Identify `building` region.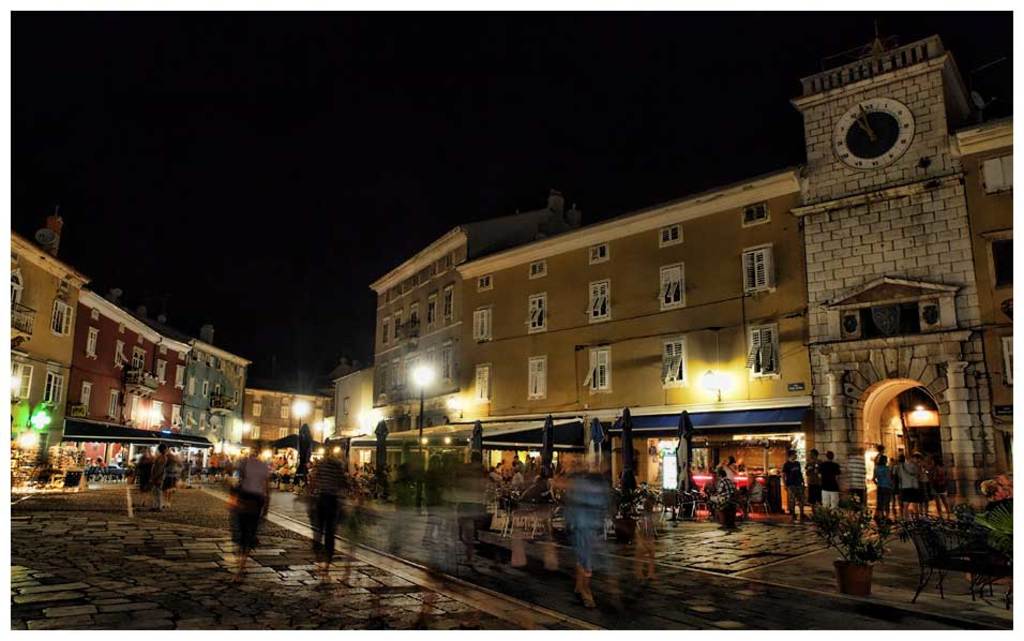
Region: bbox=[66, 289, 191, 477].
